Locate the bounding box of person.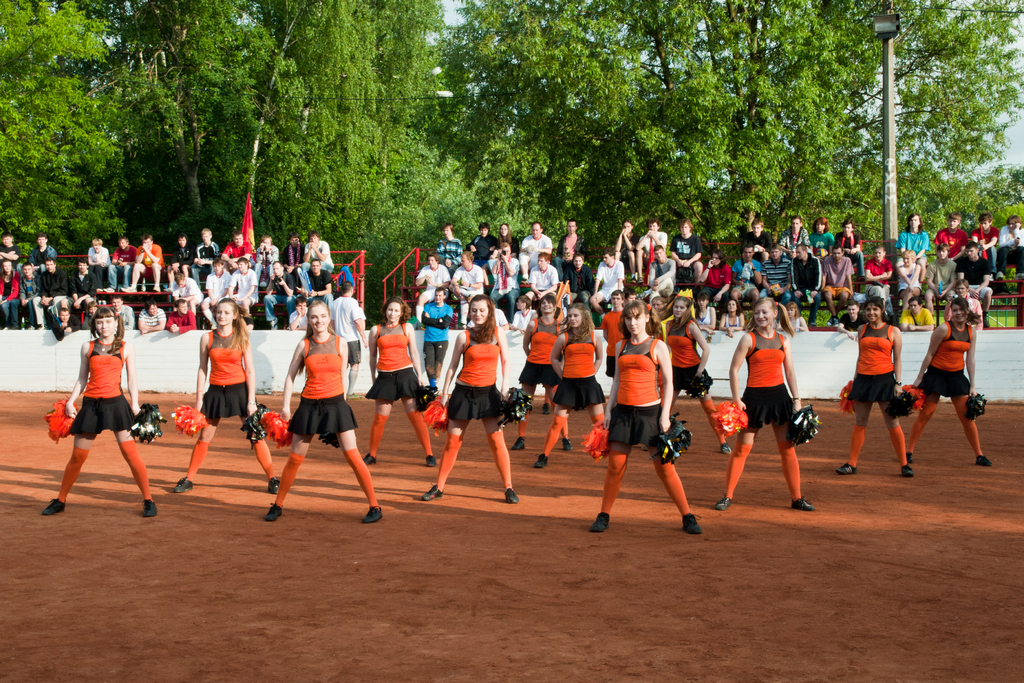
Bounding box: box=[362, 295, 436, 467].
